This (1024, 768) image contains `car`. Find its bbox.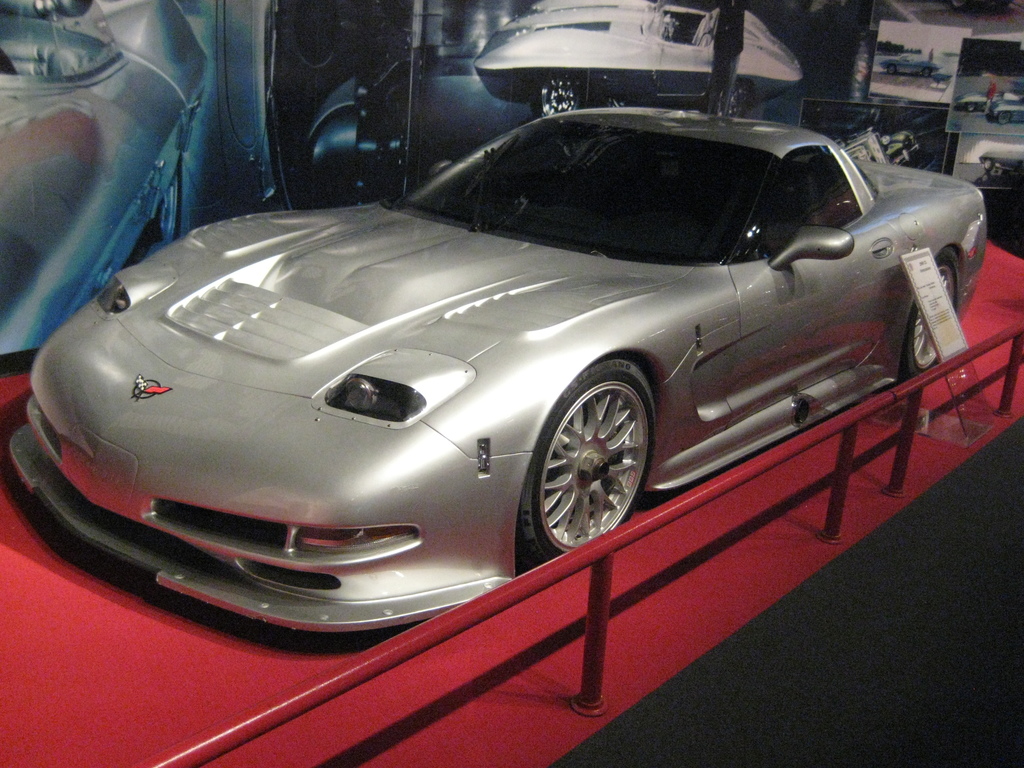
bbox(4, 0, 211, 354).
